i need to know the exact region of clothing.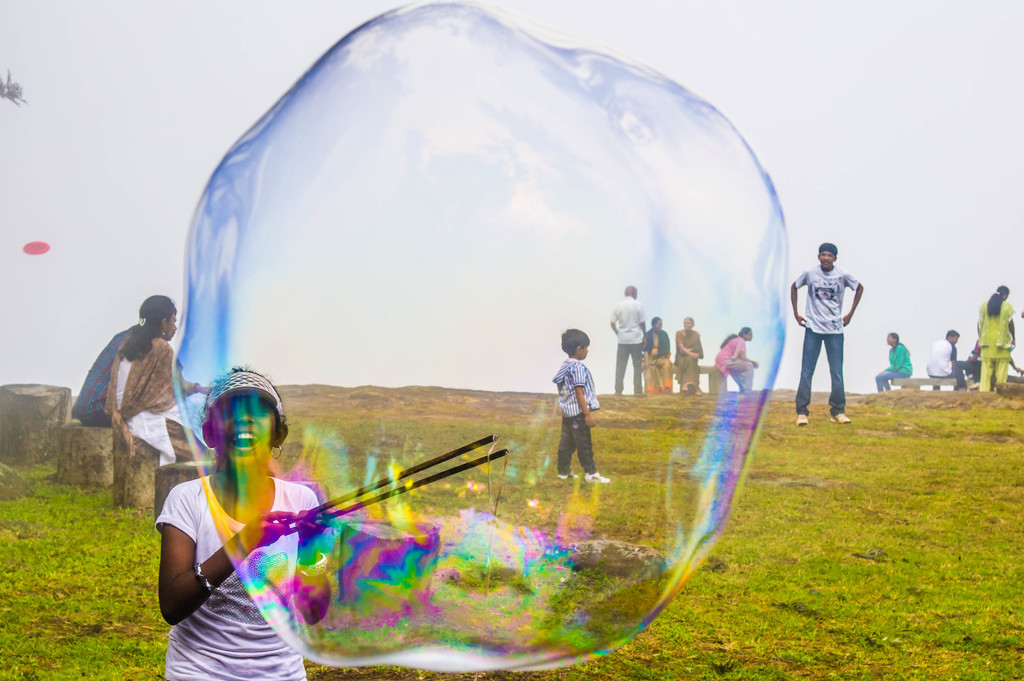
Region: 550/357/598/473.
